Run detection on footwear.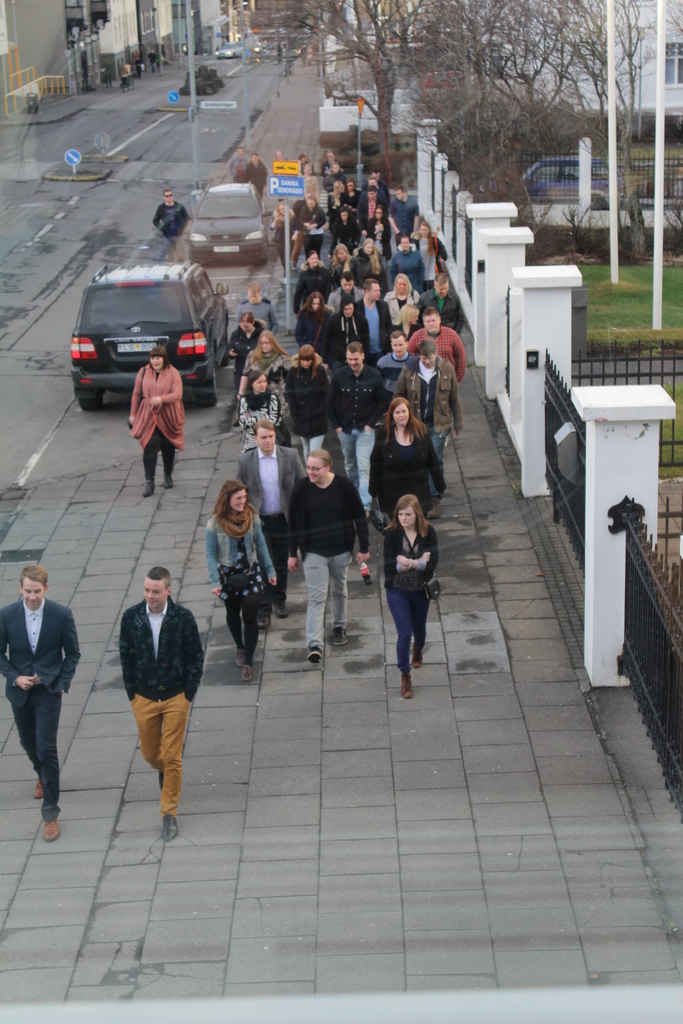
Result: <box>233,646,247,667</box>.
